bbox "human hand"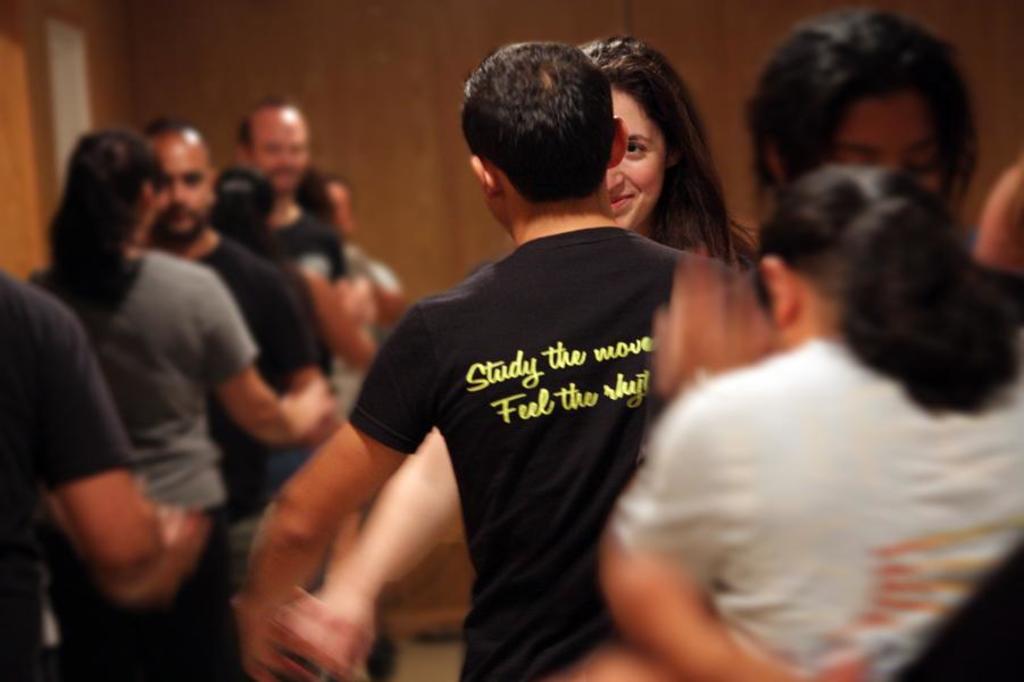
box(336, 273, 382, 317)
